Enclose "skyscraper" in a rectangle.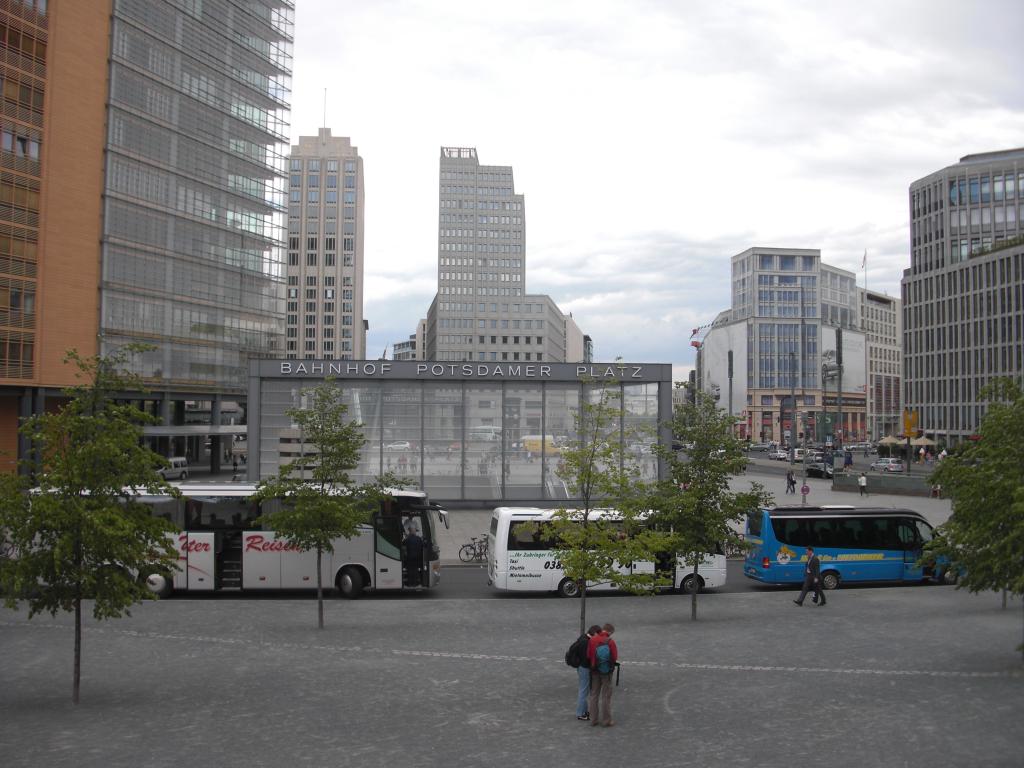
detection(281, 125, 365, 435).
